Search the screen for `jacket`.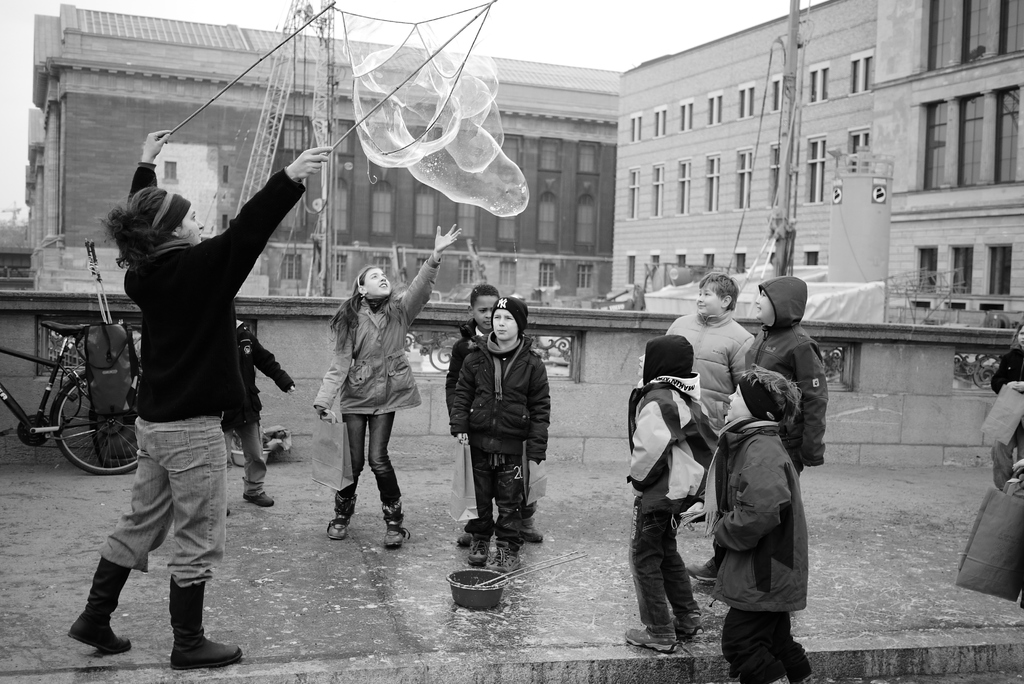
Found at <box>439,321,488,410</box>.
